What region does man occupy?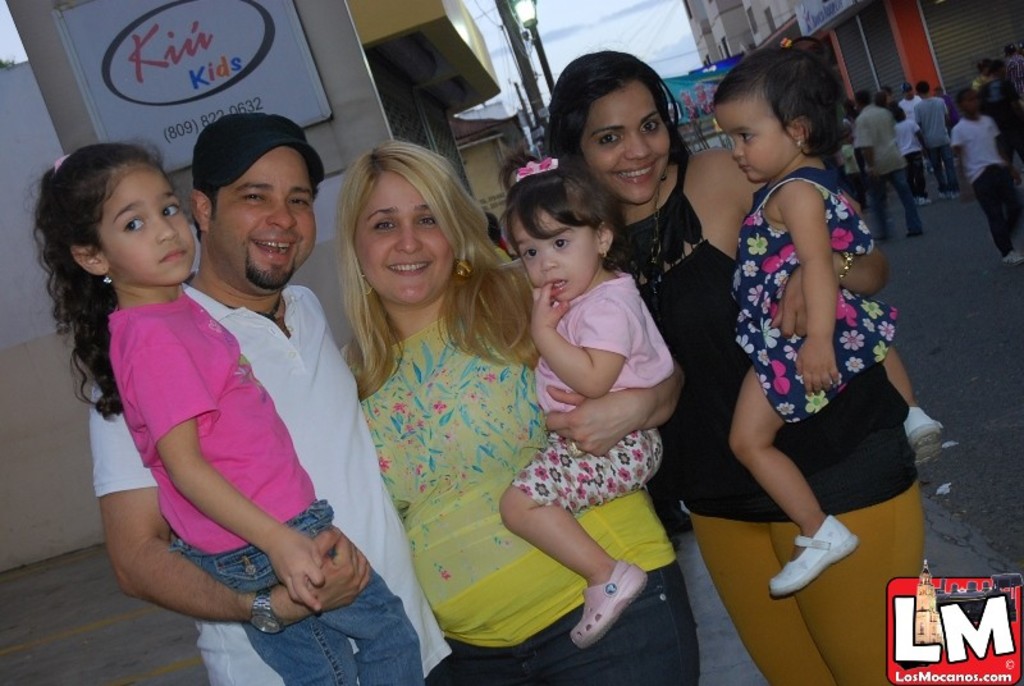
region(67, 122, 380, 660).
